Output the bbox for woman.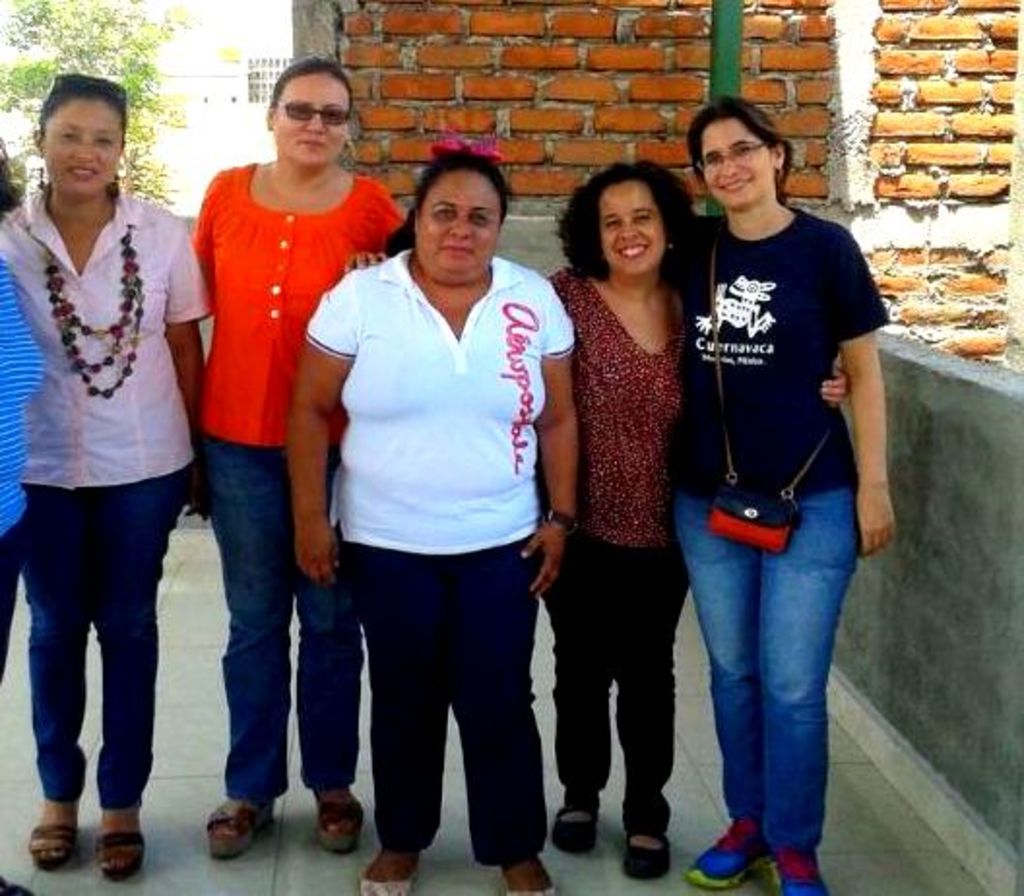
detection(657, 83, 900, 894).
